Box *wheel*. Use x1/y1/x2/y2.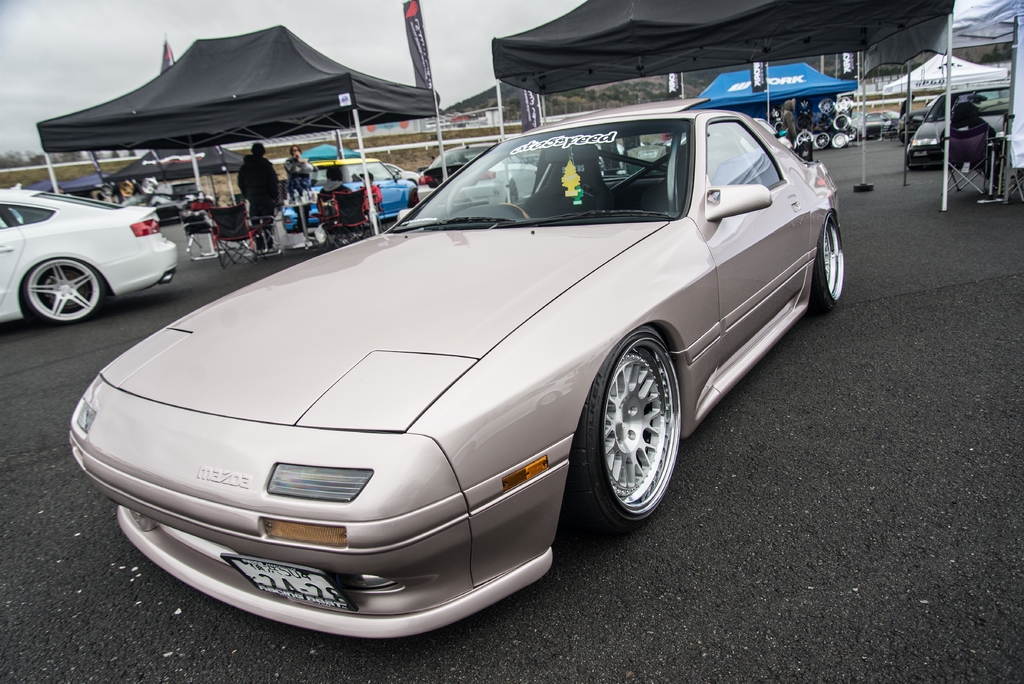
20/259/104/323.
